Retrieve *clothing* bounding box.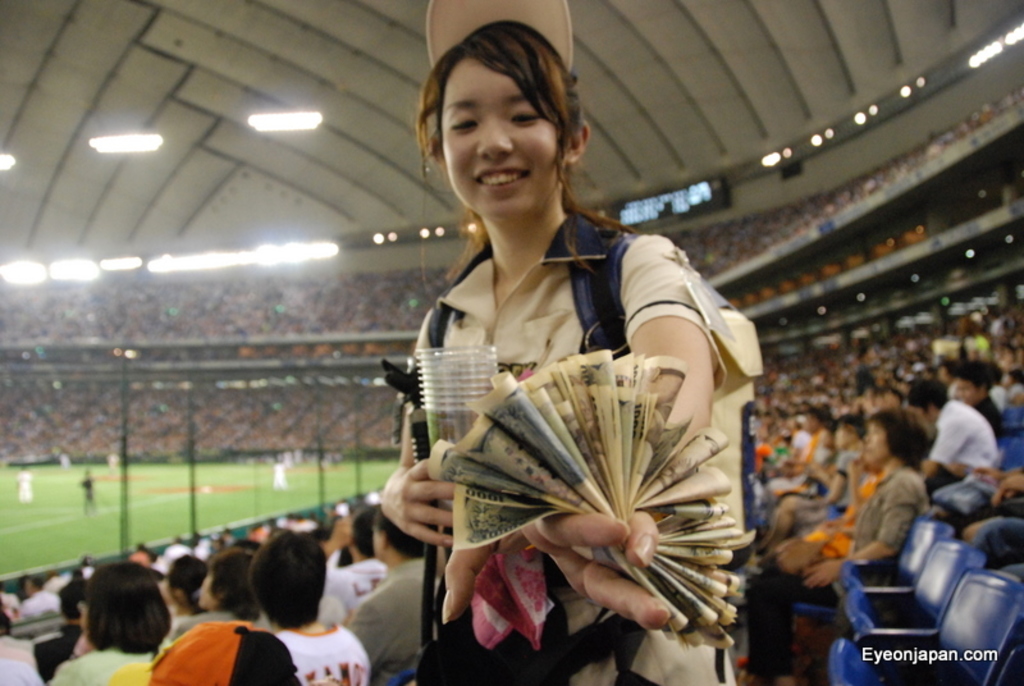
Bounding box: <region>923, 397, 998, 468</region>.
